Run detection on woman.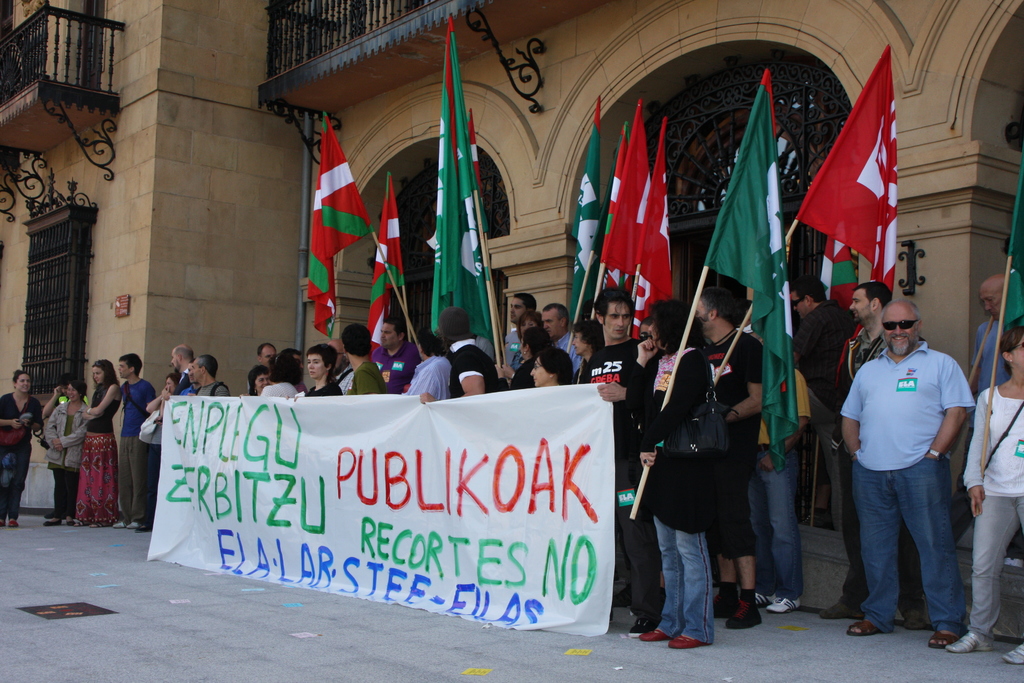
Result: region(257, 352, 301, 399).
